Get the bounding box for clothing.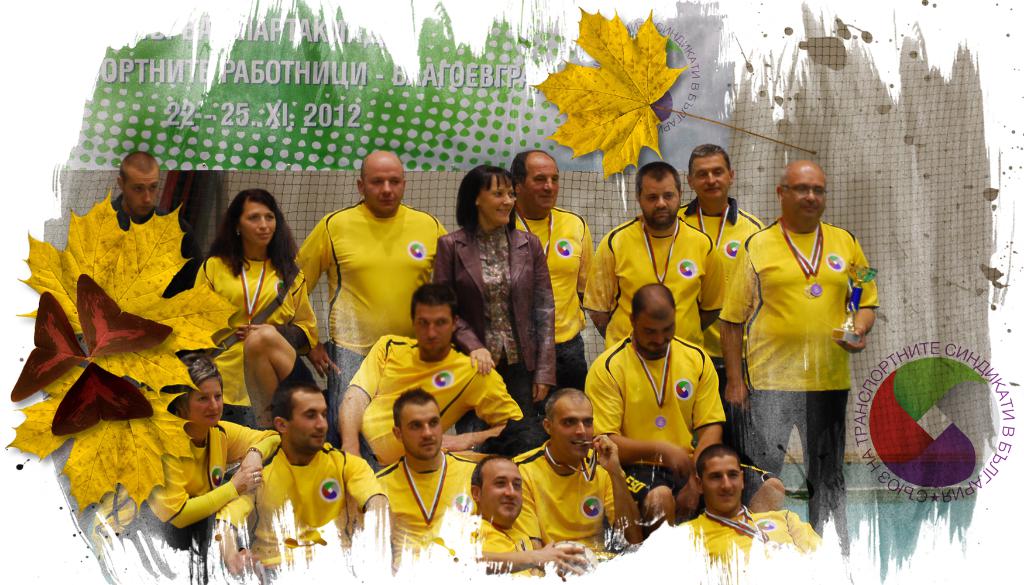
x1=719, y1=216, x2=885, y2=504.
